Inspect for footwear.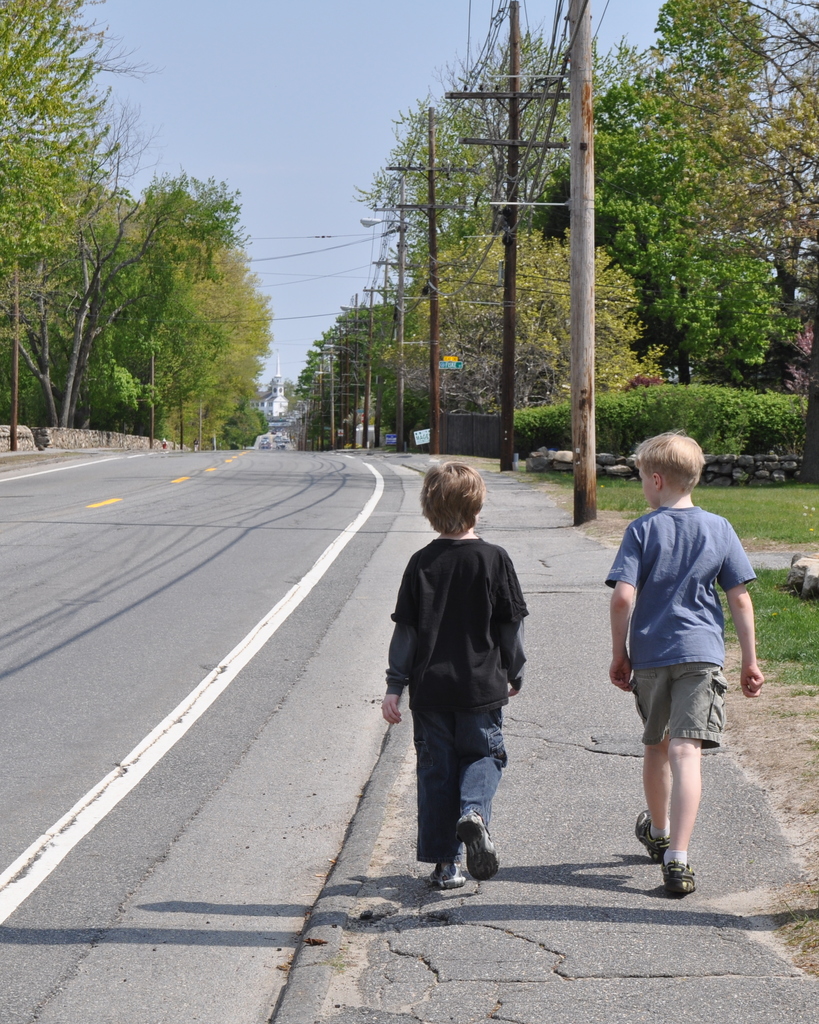
Inspection: <bbox>432, 855, 464, 888</bbox>.
